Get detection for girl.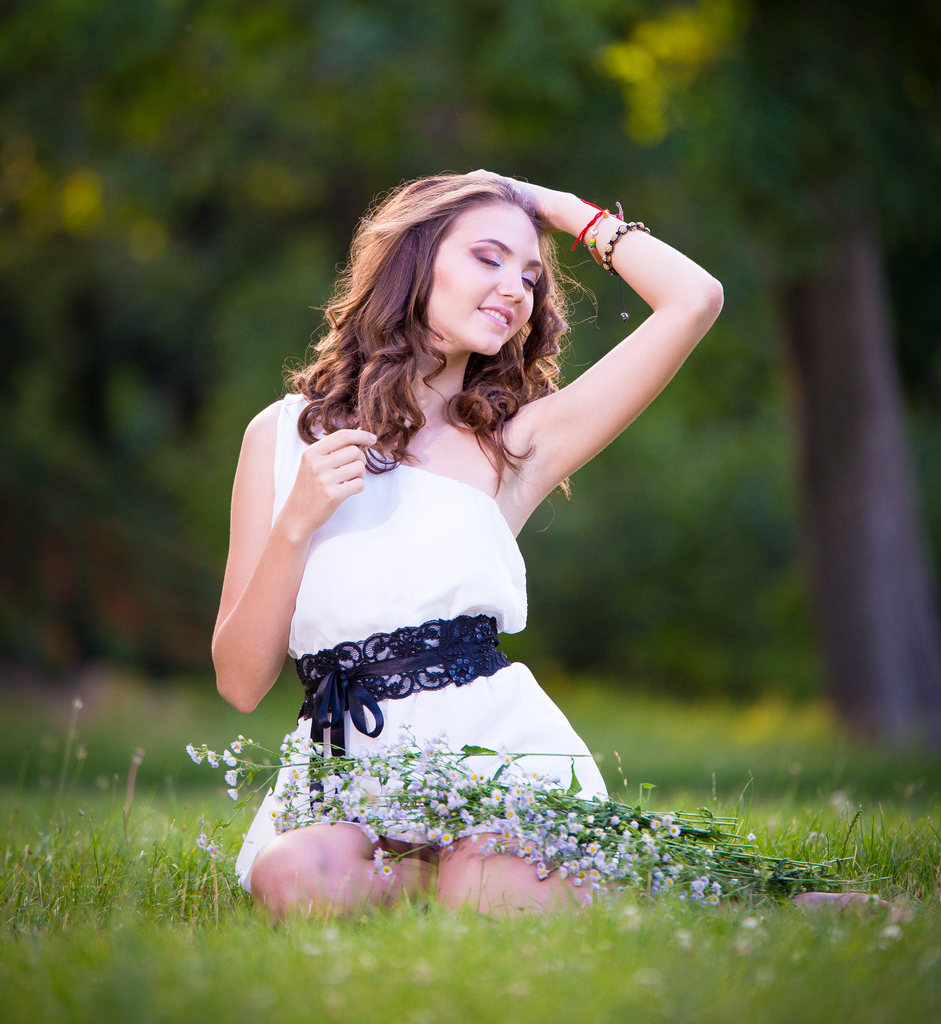
Detection: 207,167,911,944.
